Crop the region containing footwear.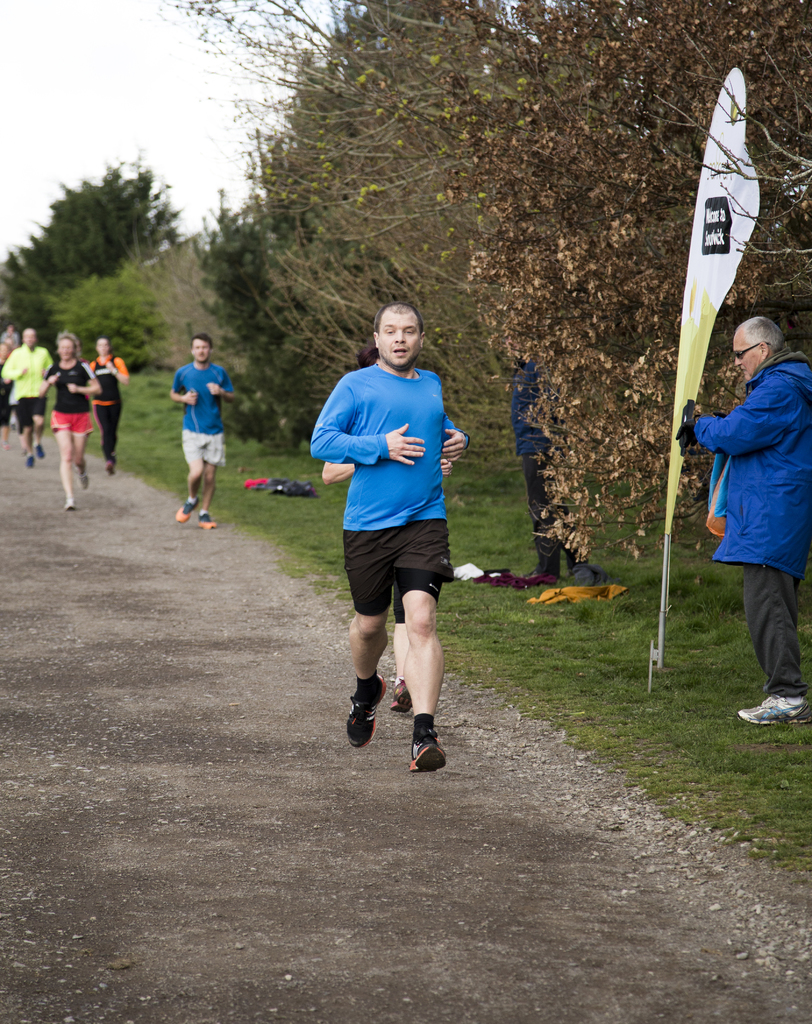
Crop region: x1=382 y1=683 x2=409 y2=714.
